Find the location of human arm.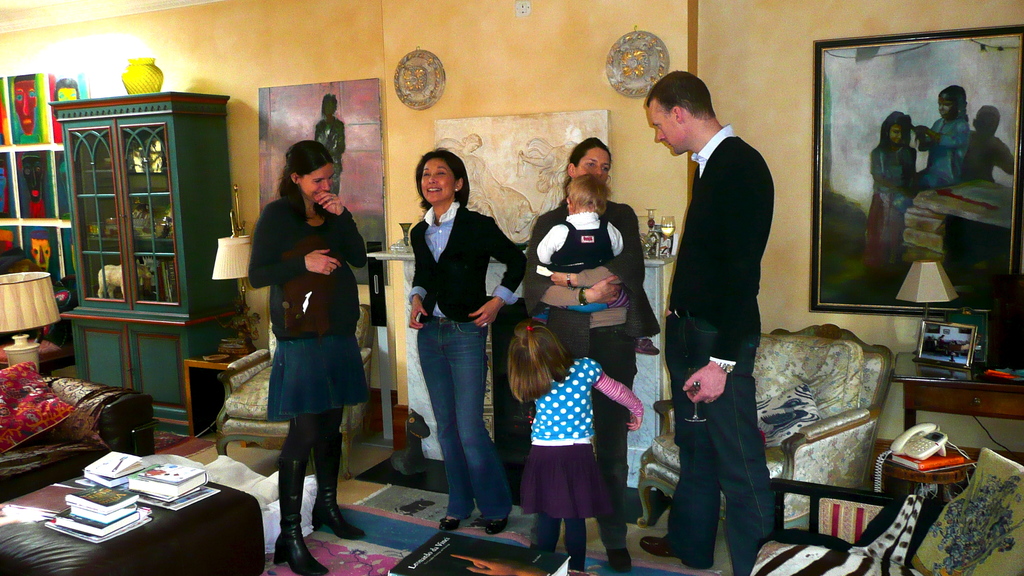
Location: <box>513,220,623,308</box>.
